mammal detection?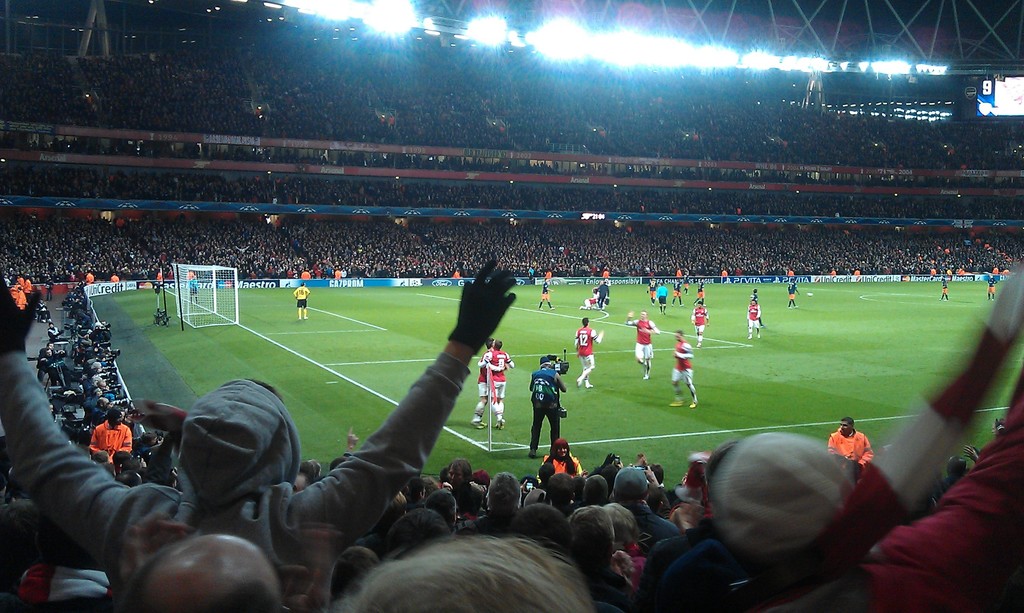
[579,295,597,308]
